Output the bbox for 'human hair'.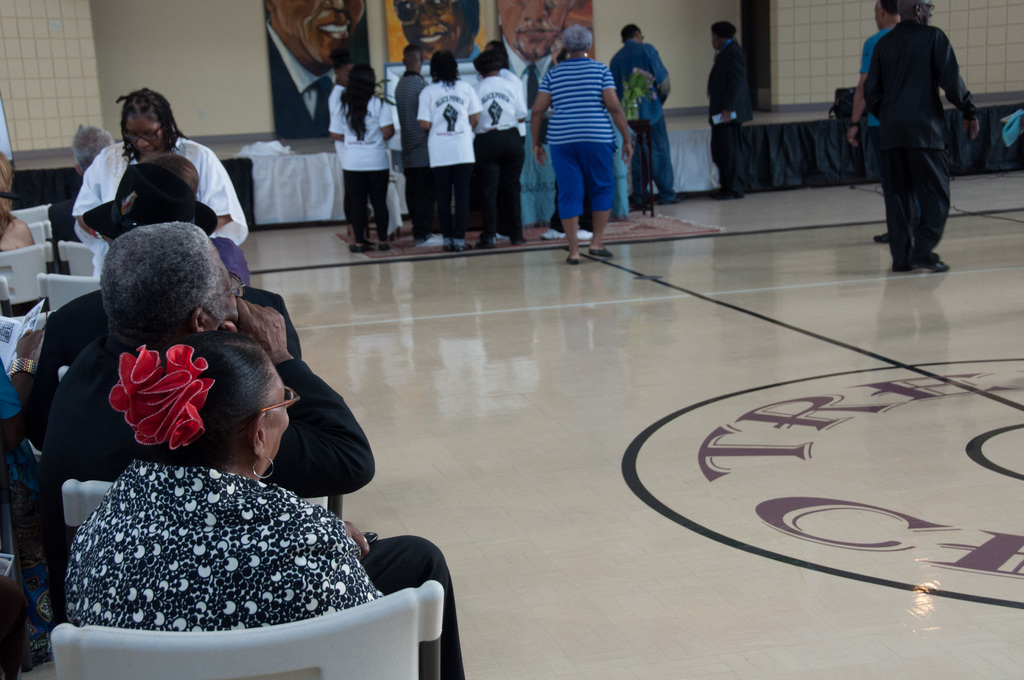
l=433, t=51, r=461, b=82.
